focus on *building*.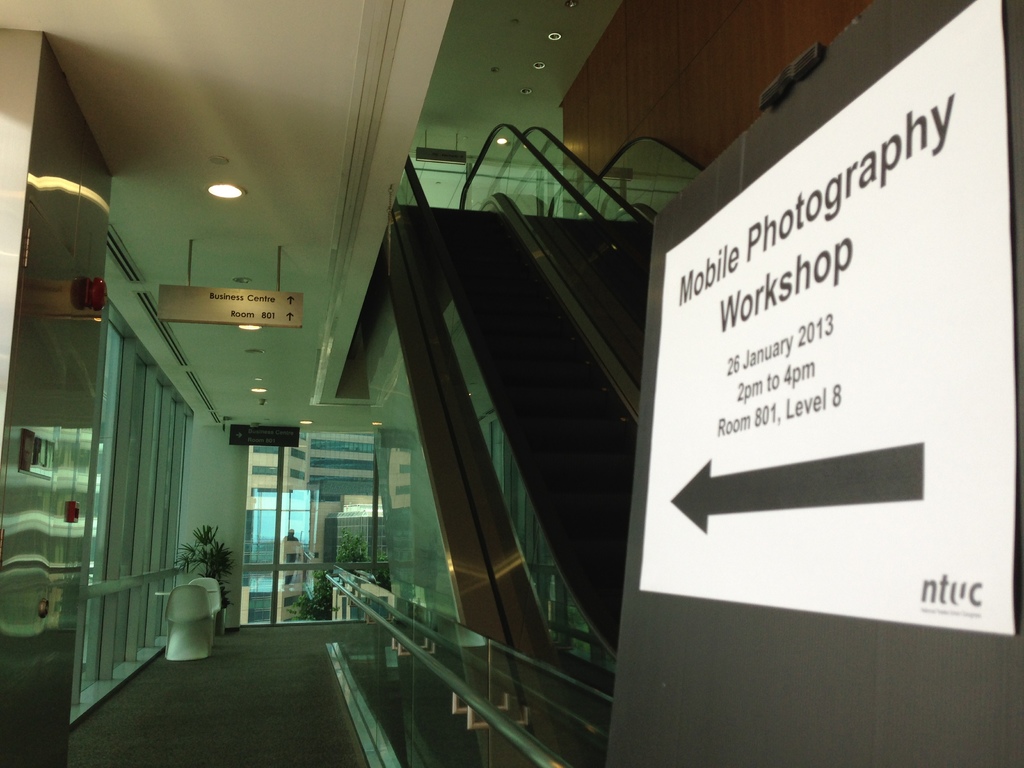
Focused at pyautogui.locateOnScreen(0, 0, 1023, 767).
